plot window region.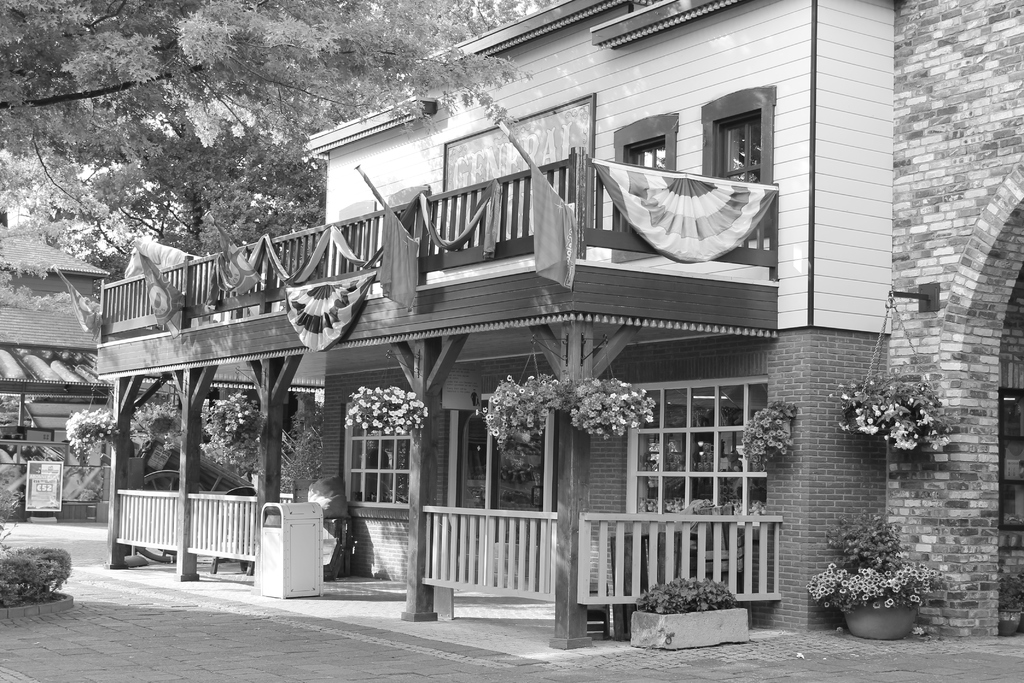
Plotted at detection(394, 444, 413, 473).
